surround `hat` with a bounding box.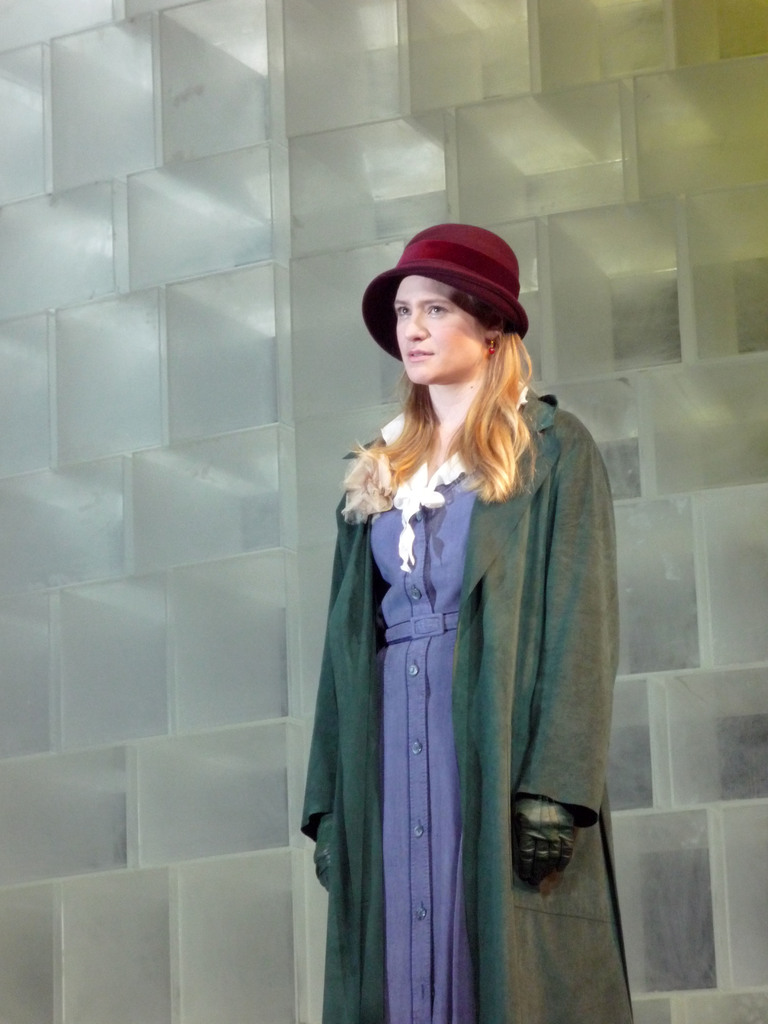
bbox(360, 225, 532, 359).
